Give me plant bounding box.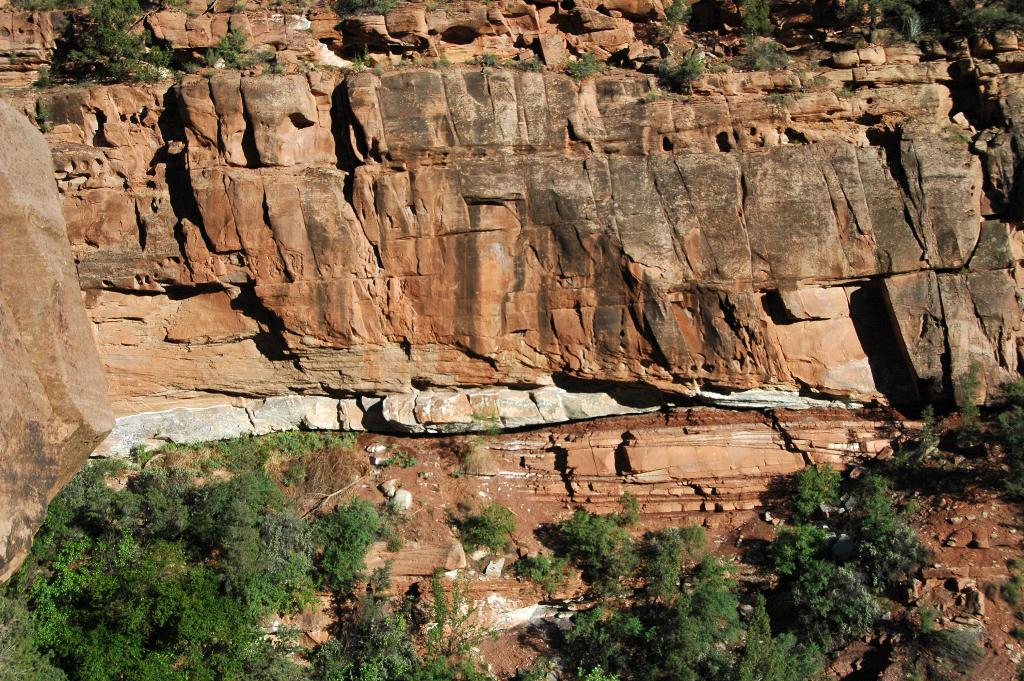
x1=182, y1=61, x2=198, y2=74.
